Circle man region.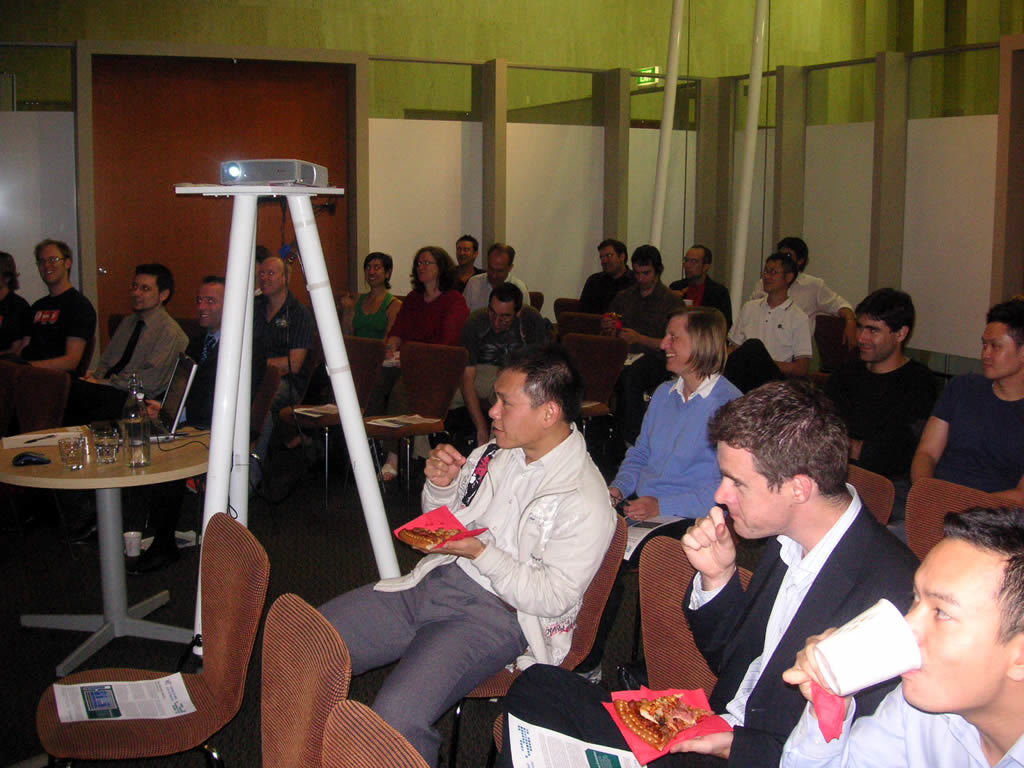
Region: 314/342/617/767.
